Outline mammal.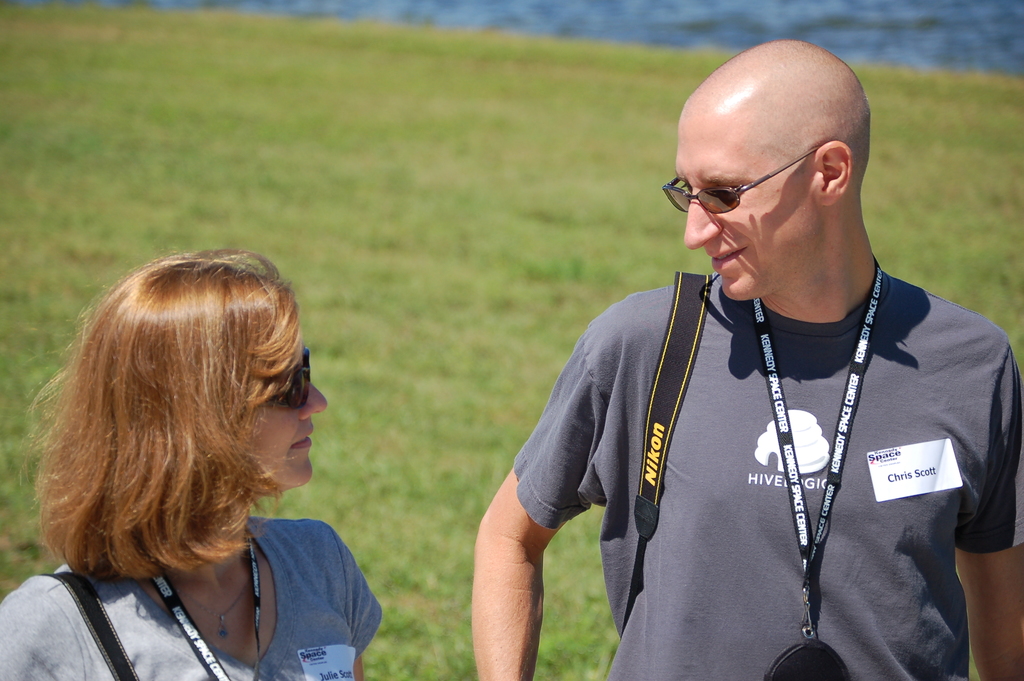
Outline: <bbox>0, 242, 382, 680</bbox>.
